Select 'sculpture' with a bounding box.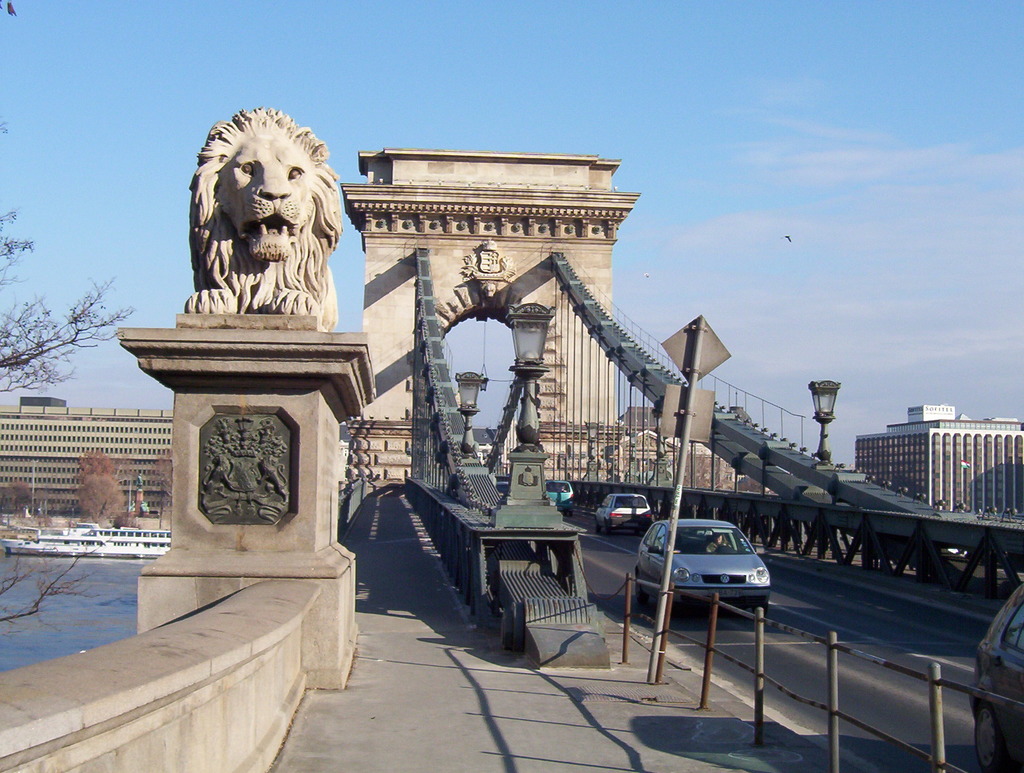
left=166, top=95, right=345, bottom=346.
